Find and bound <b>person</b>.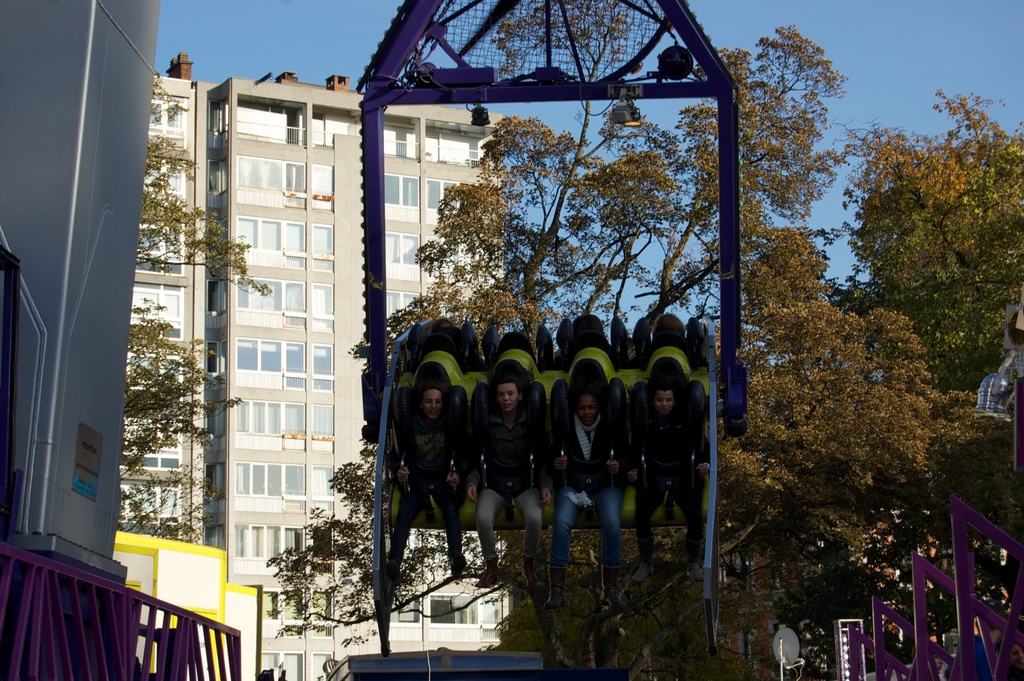
Bound: {"left": 381, "top": 377, "right": 464, "bottom": 582}.
